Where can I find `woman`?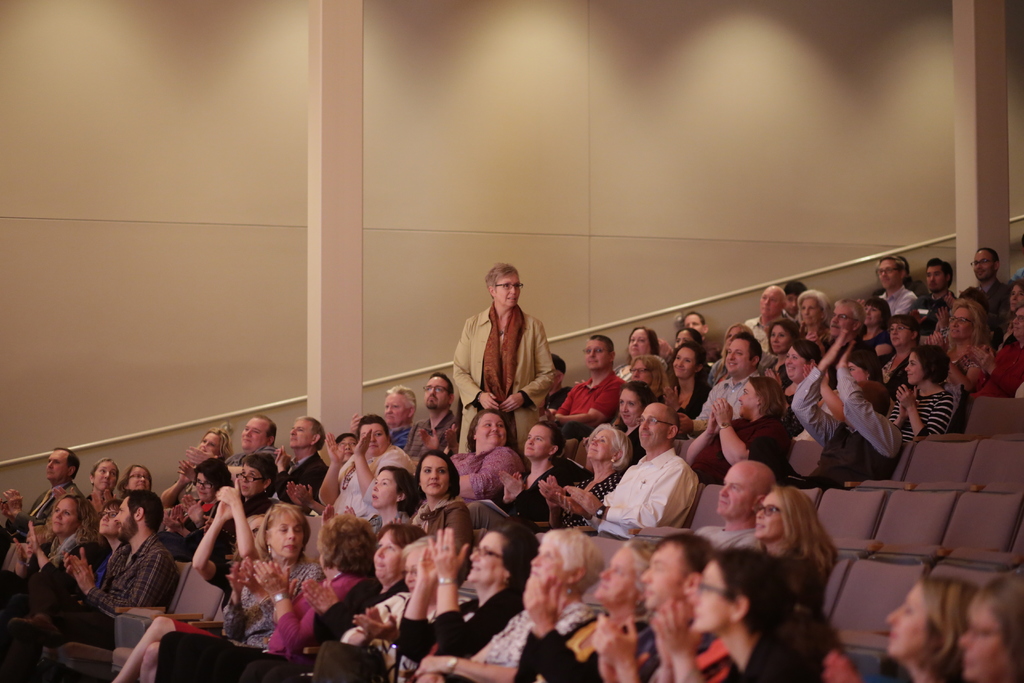
You can find it at (618,375,659,457).
